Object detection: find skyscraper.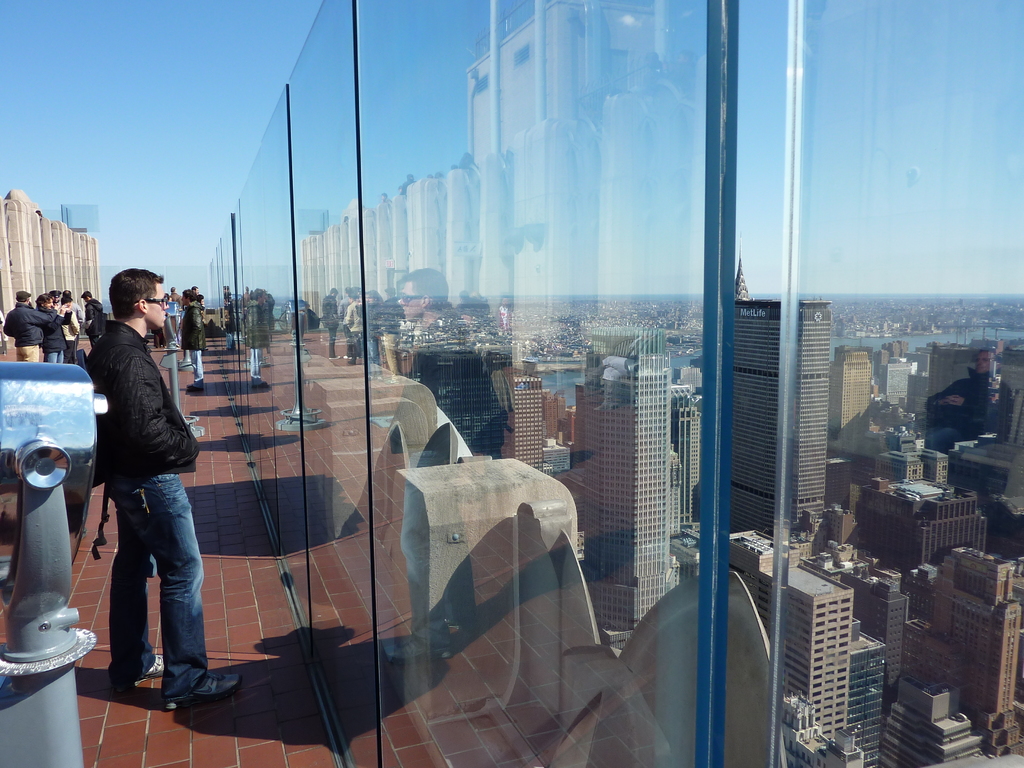
Rect(558, 312, 672, 642).
